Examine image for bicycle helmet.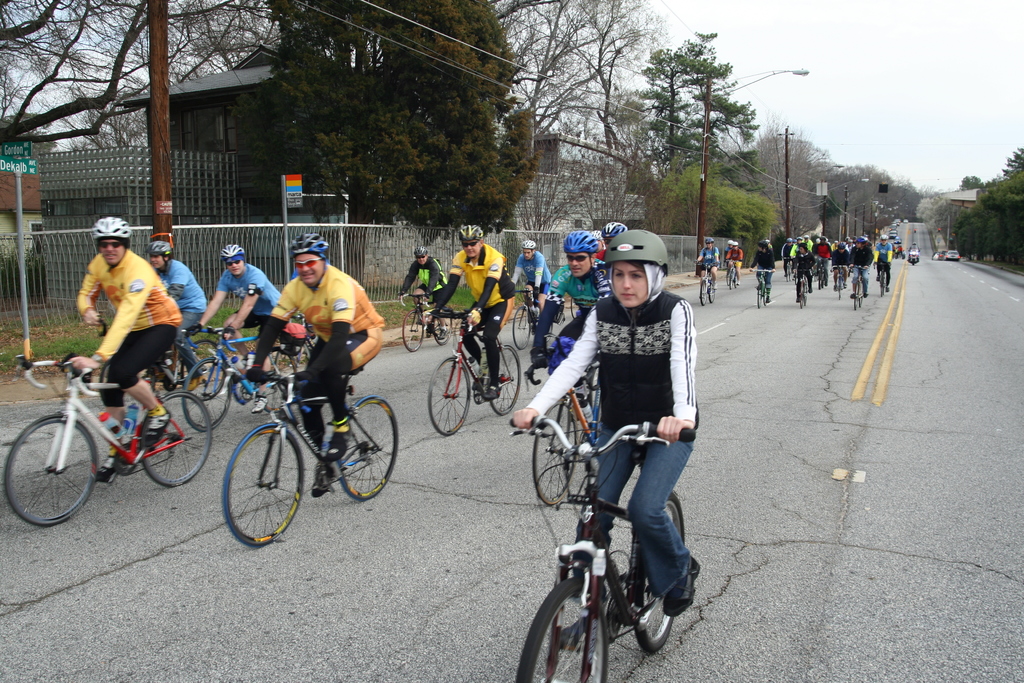
Examination result: left=797, top=242, right=807, bottom=247.
